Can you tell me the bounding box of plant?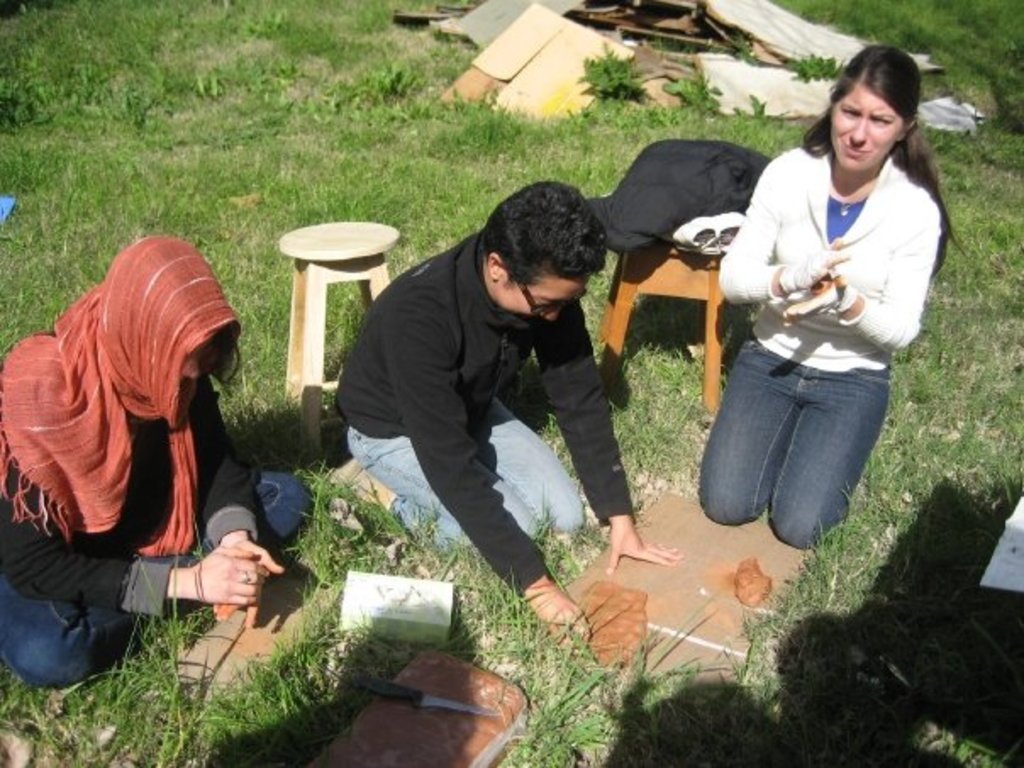
524:617:598:722.
